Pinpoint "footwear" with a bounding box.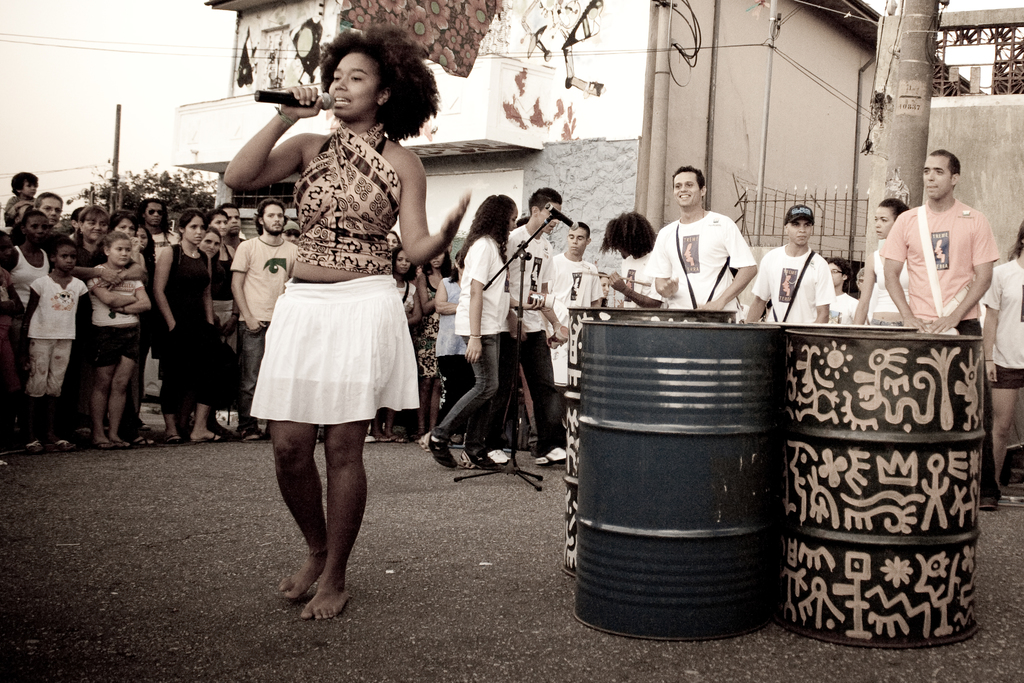
0 459 13 475.
